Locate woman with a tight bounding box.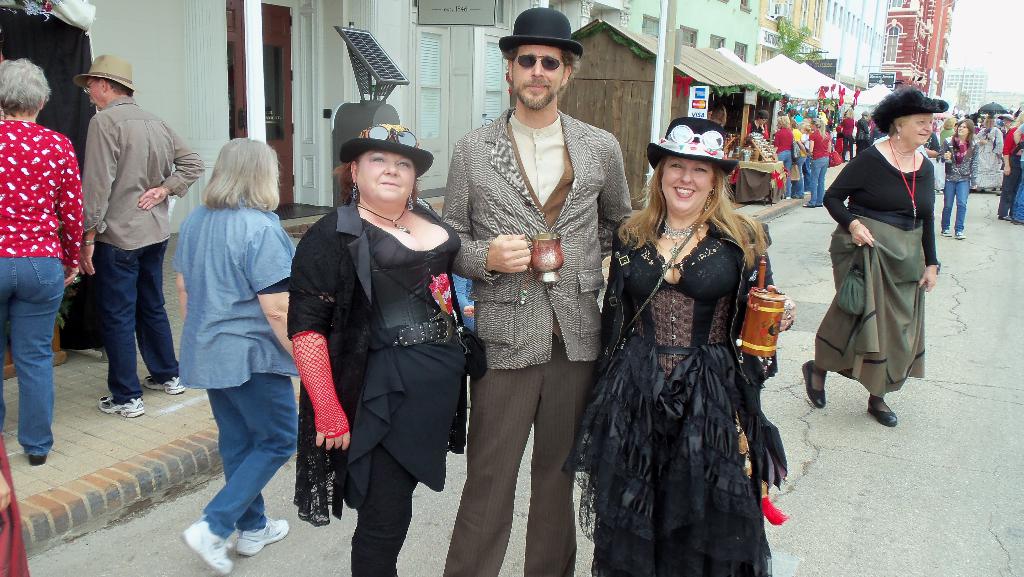
[x1=578, y1=83, x2=794, y2=576].
